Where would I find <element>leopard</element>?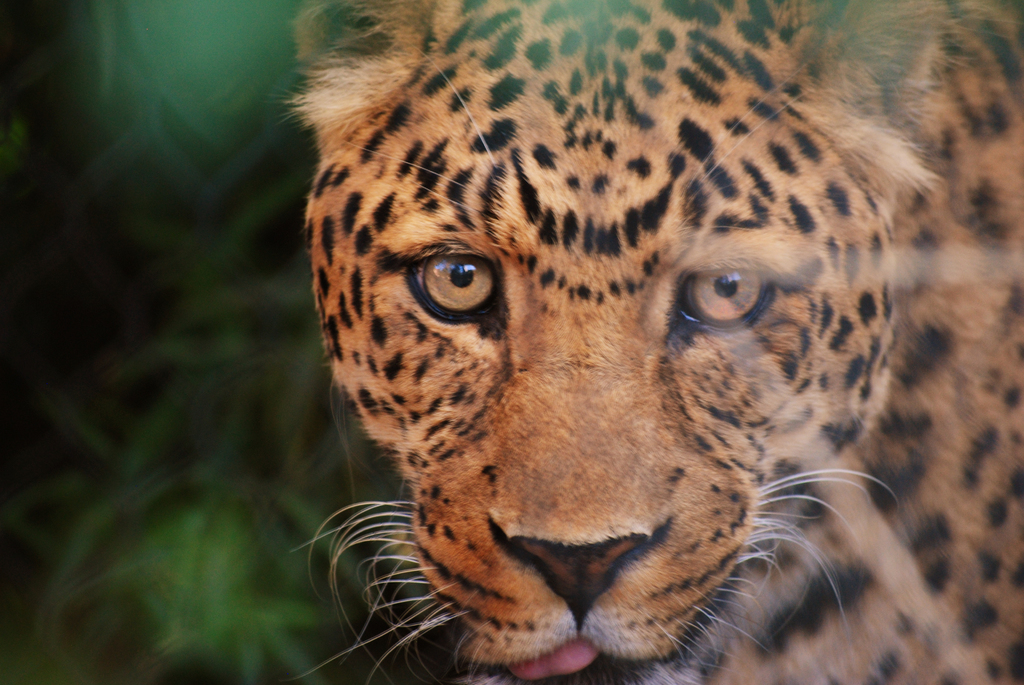
At 273 0 1021 684.
